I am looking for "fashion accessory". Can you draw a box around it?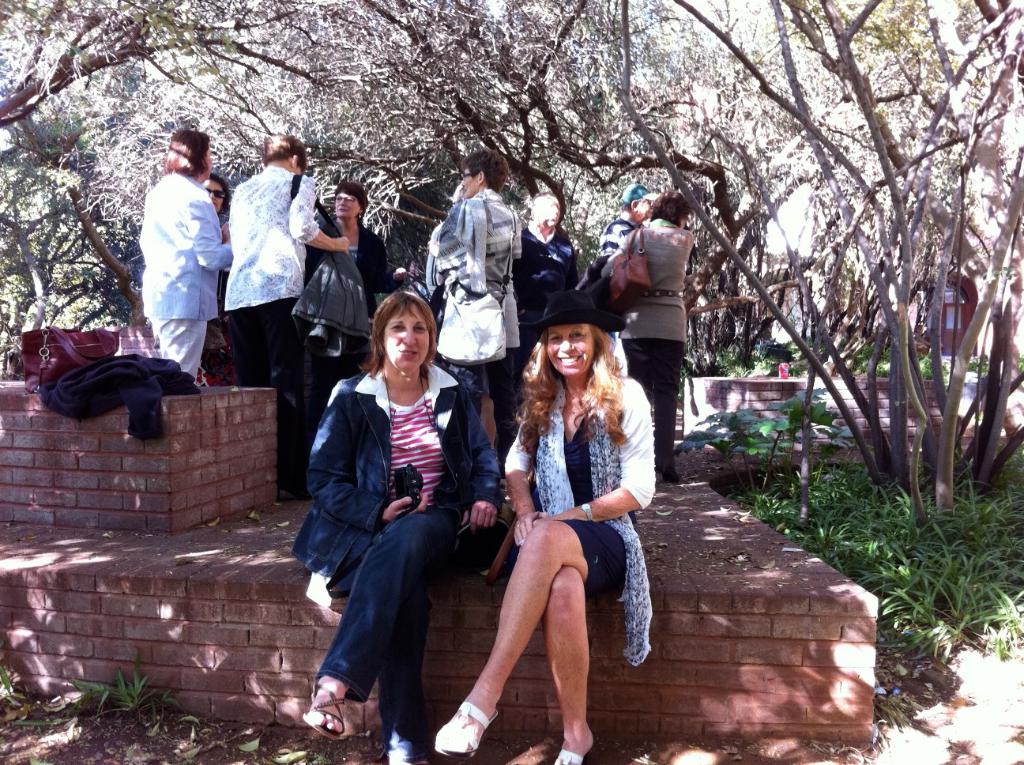
Sure, the bounding box is x1=435, y1=704, x2=499, y2=757.
